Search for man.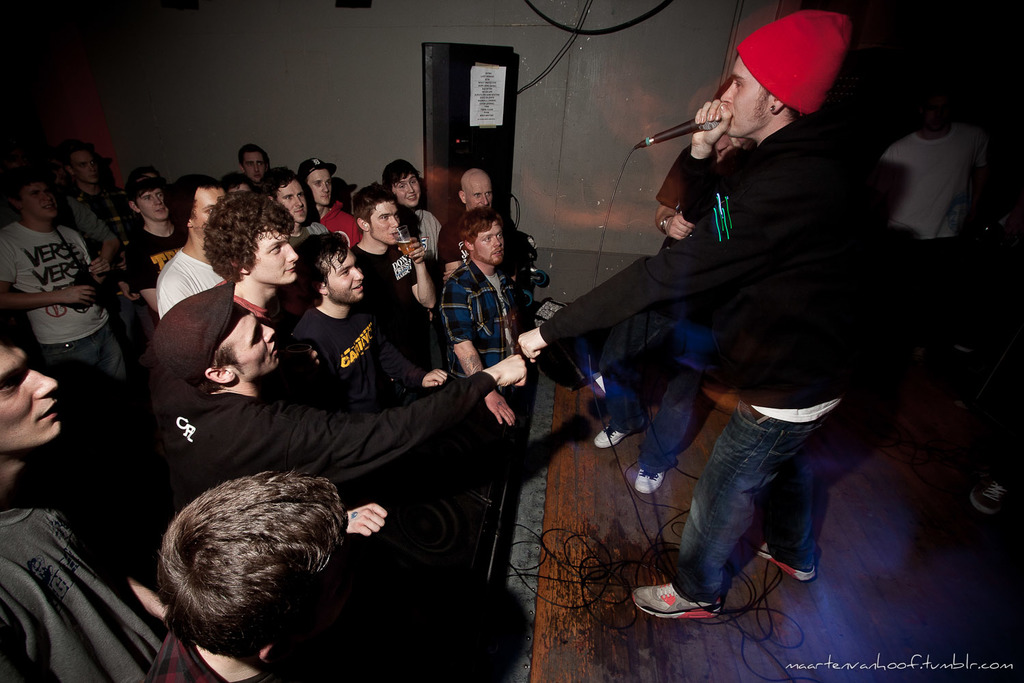
Found at box=[280, 225, 446, 419].
